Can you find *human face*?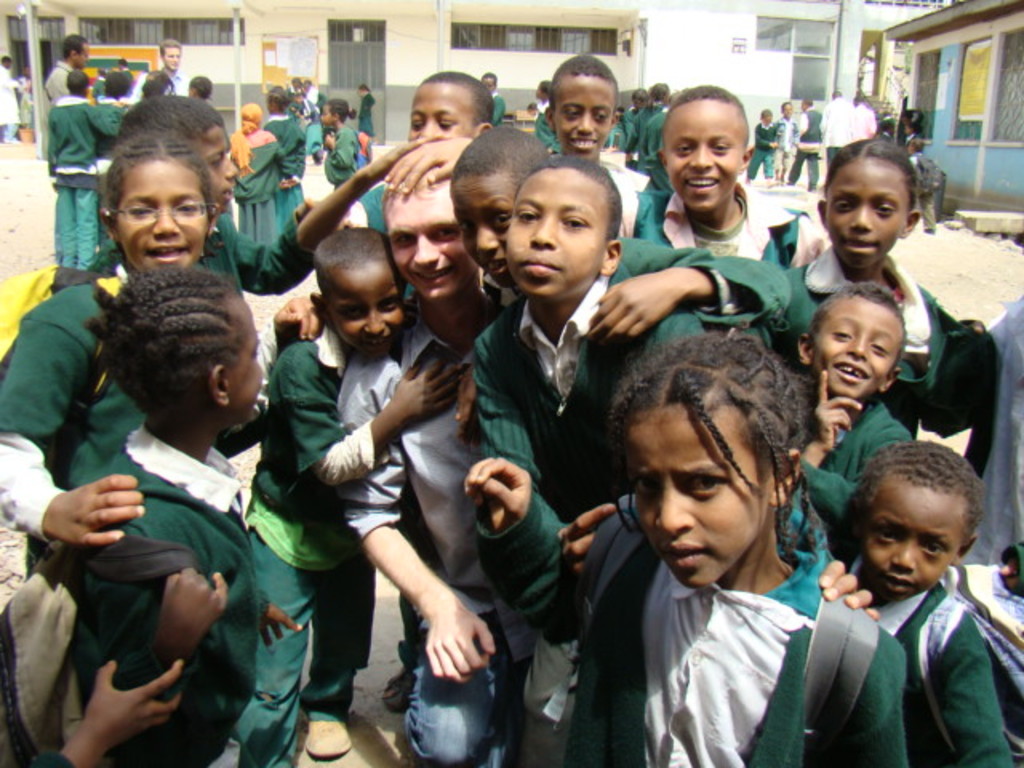
Yes, bounding box: l=861, t=482, r=962, b=597.
